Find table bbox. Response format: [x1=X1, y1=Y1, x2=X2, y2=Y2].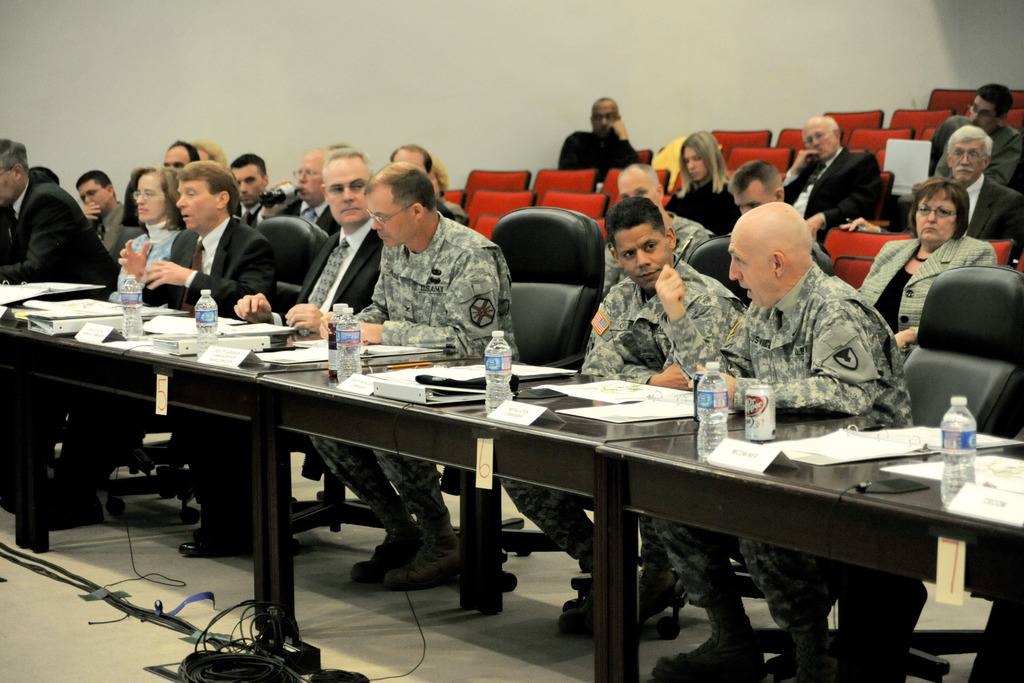
[x1=248, y1=346, x2=867, y2=682].
